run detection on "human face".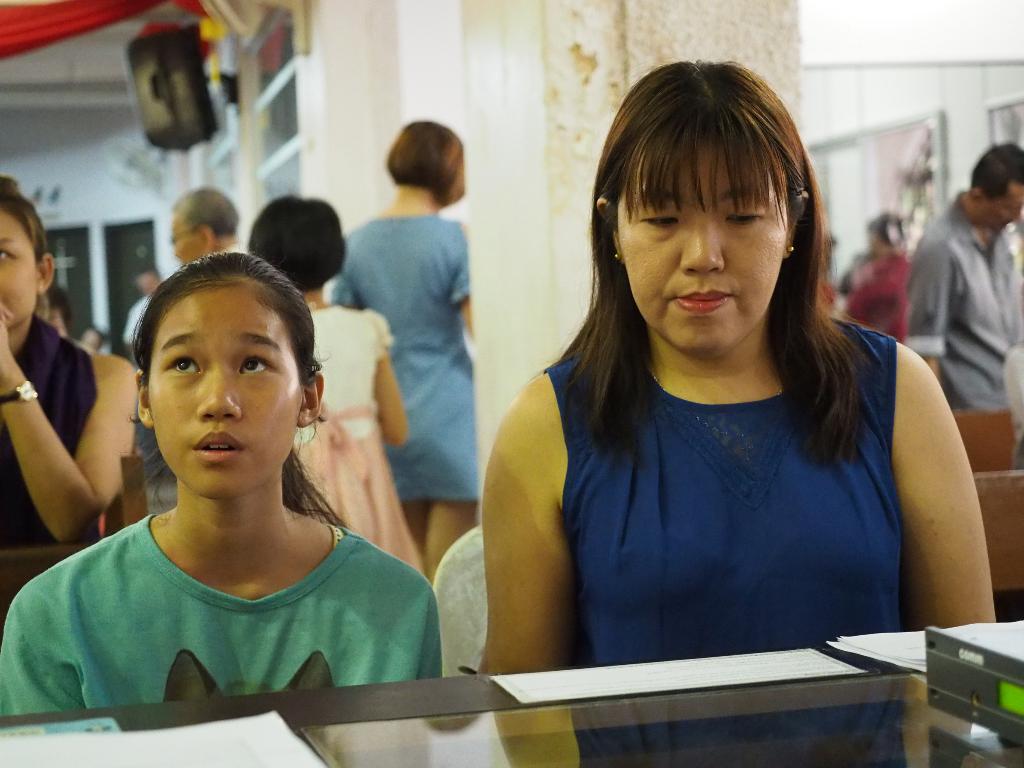
Result: (x1=168, y1=217, x2=202, y2=264).
